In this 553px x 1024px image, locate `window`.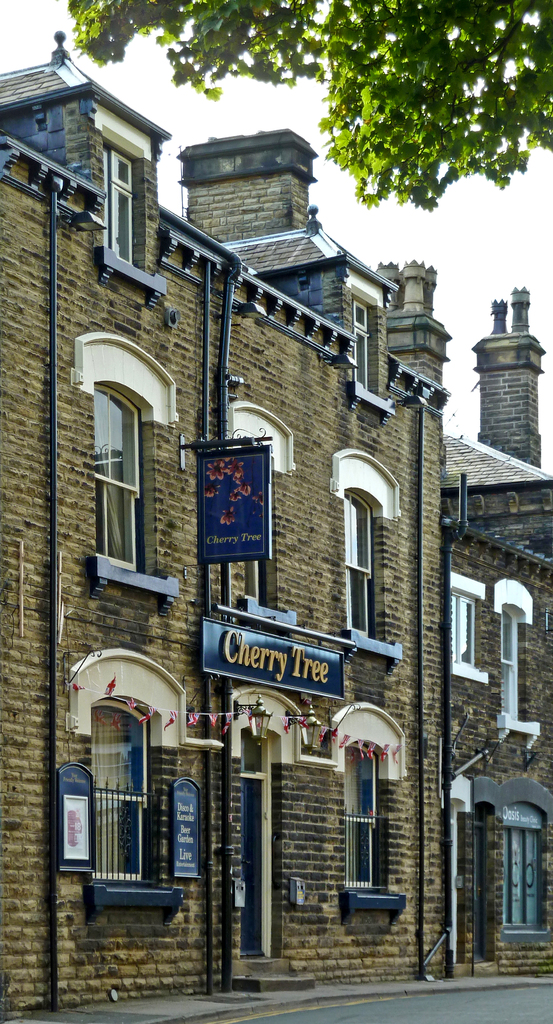
Bounding box: l=451, t=592, r=475, b=667.
